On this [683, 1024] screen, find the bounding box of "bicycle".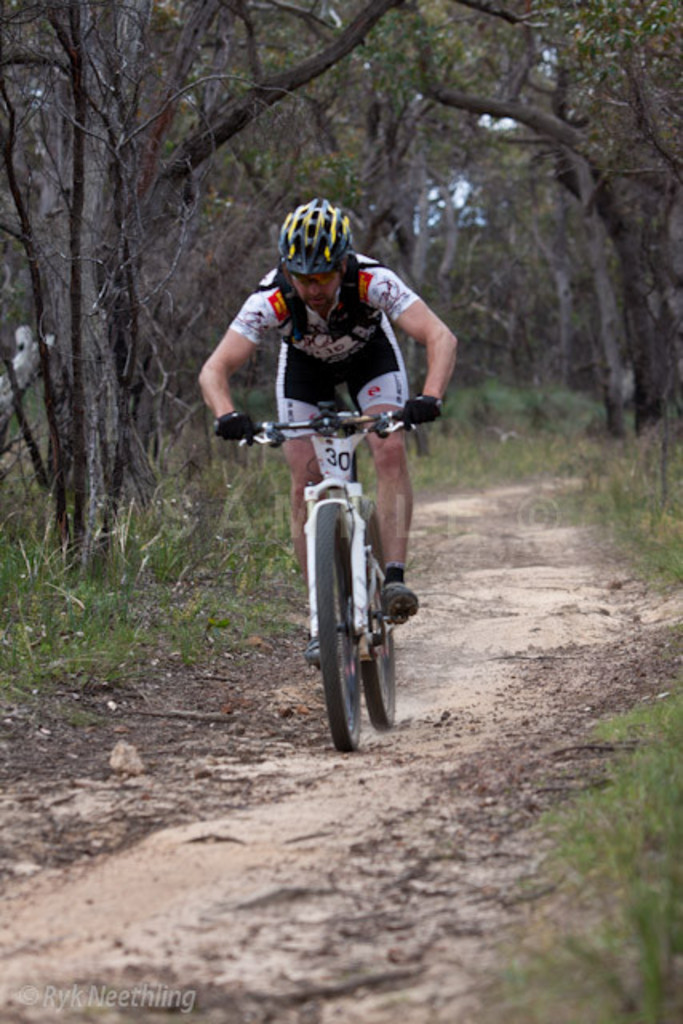
Bounding box: pyautogui.locateOnScreen(237, 411, 411, 766).
